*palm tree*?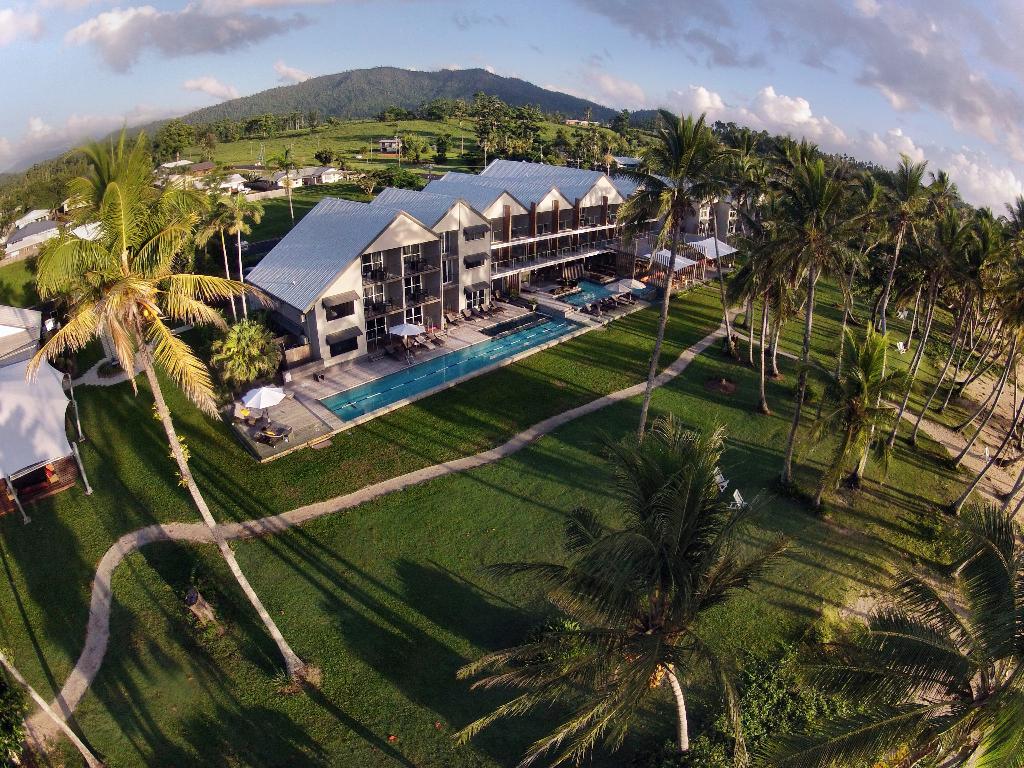
(left=744, top=150, right=868, bottom=390)
